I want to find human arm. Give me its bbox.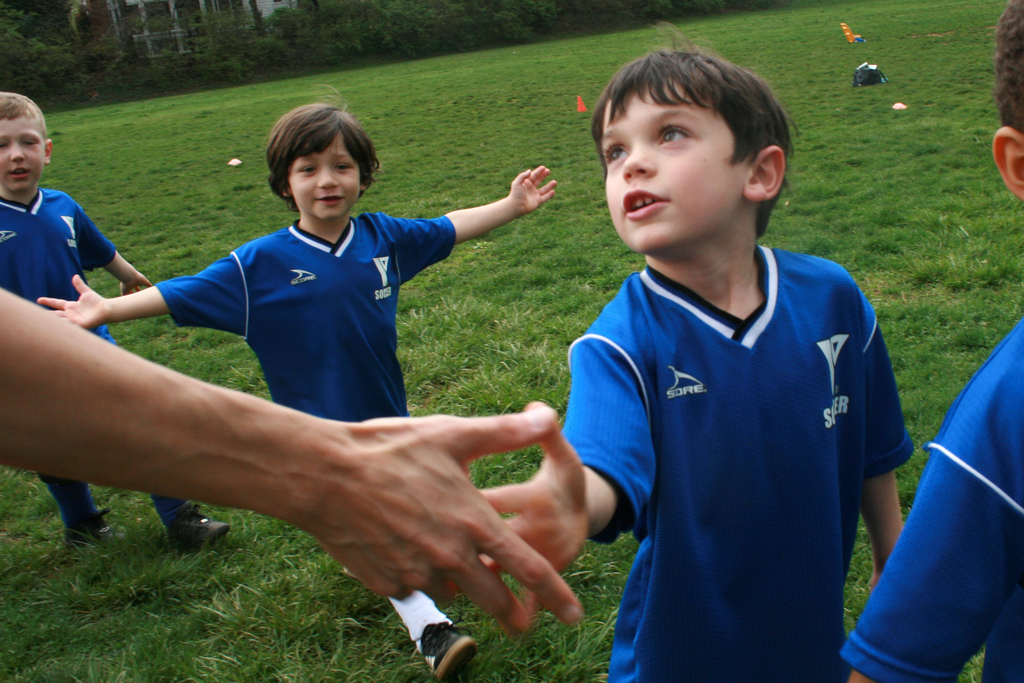
474/334/666/630.
